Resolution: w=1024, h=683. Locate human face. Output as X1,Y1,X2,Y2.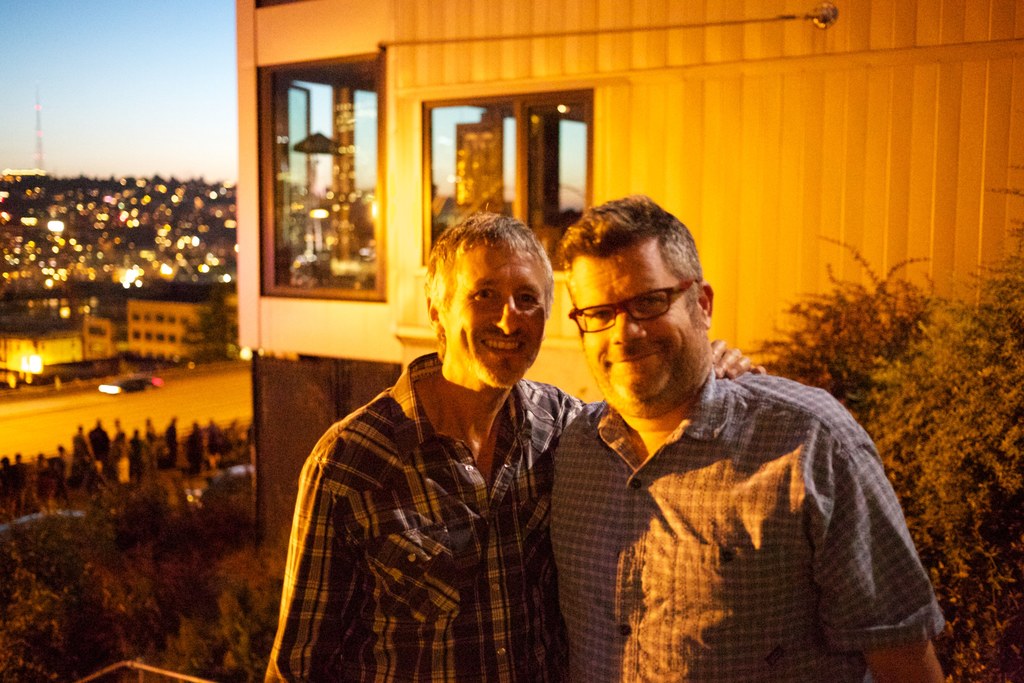
452,244,544,386.
